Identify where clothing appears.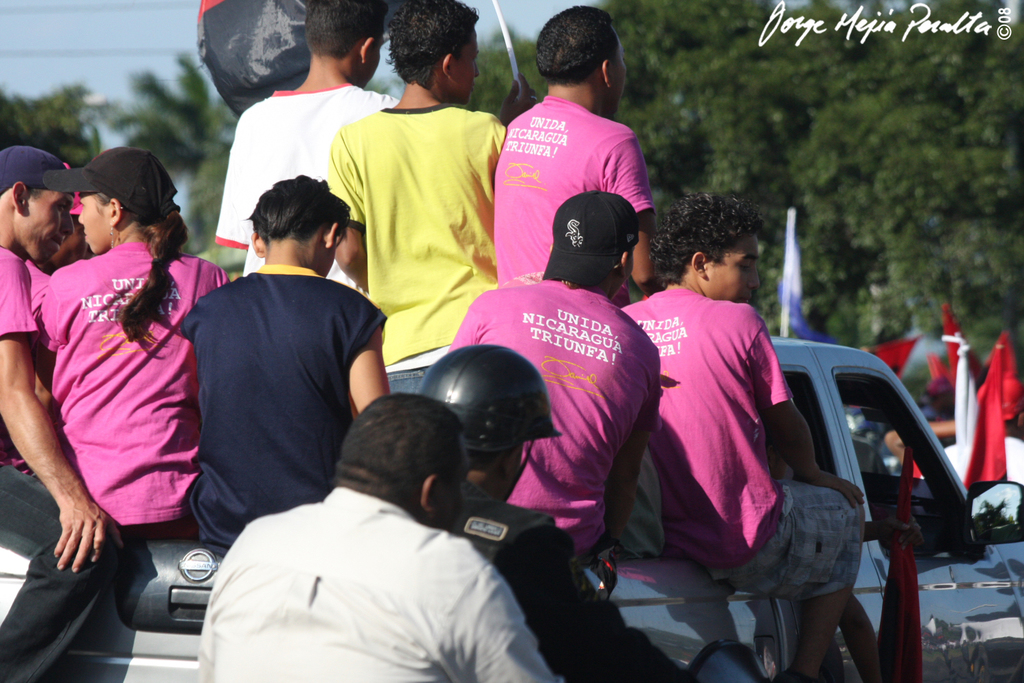
Appears at Rect(324, 99, 508, 393).
